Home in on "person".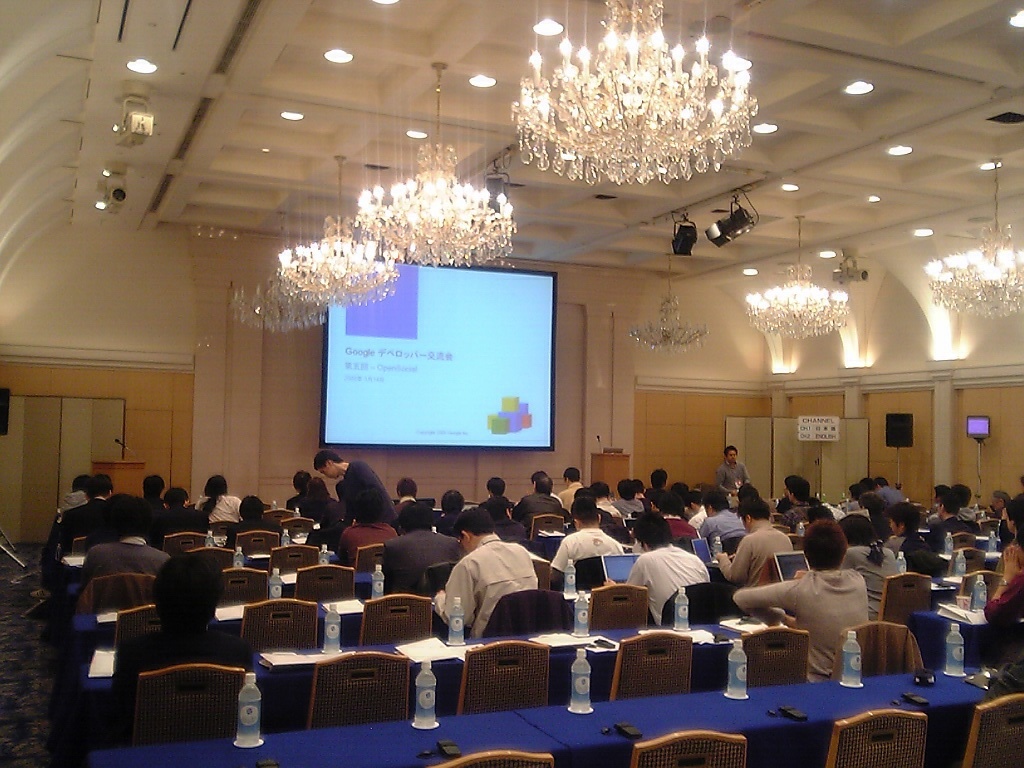
Homed in at pyautogui.locateOnScreen(709, 437, 748, 496).
